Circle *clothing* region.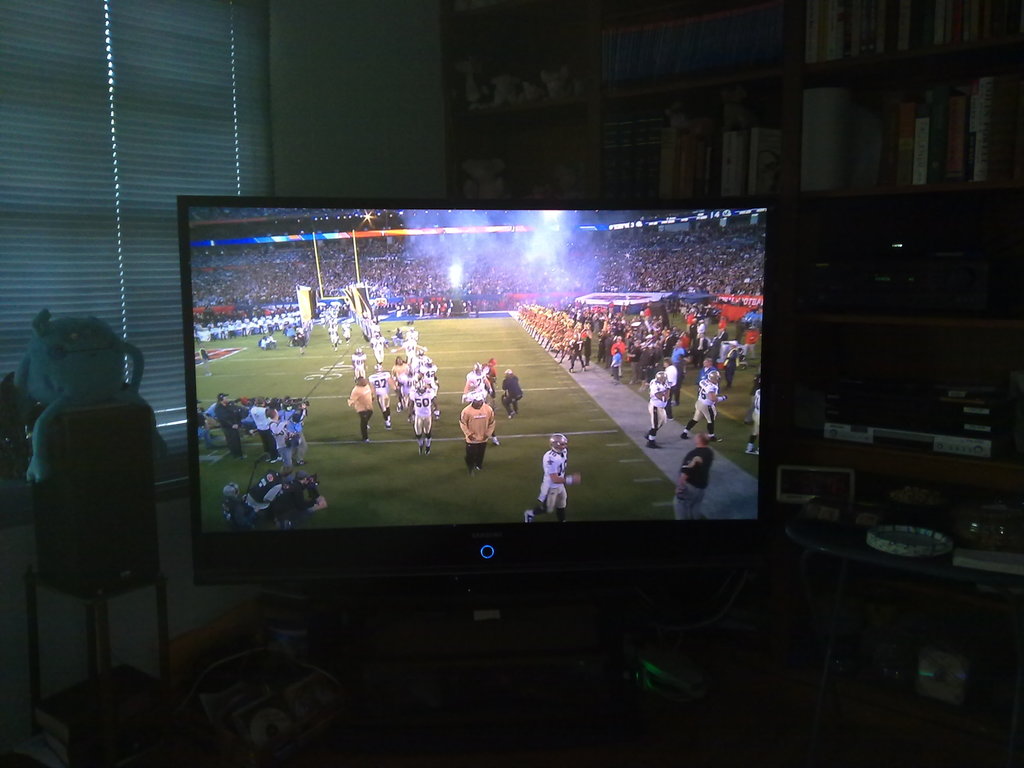
Region: (215, 401, 241, 456).
